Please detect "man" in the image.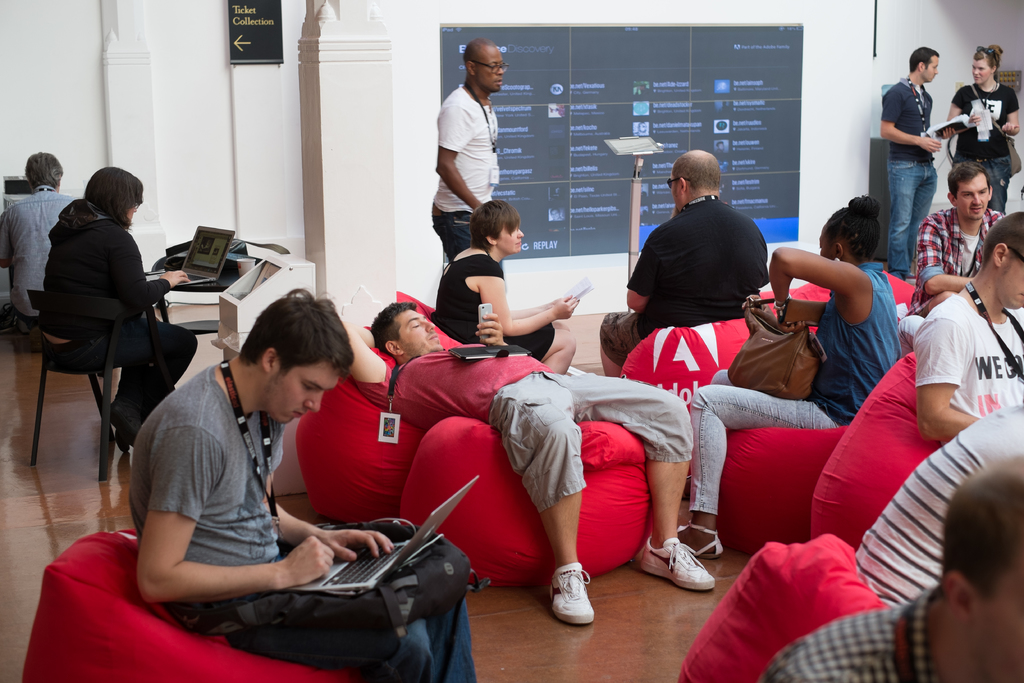
BBox(0, 148, 77, 354).
